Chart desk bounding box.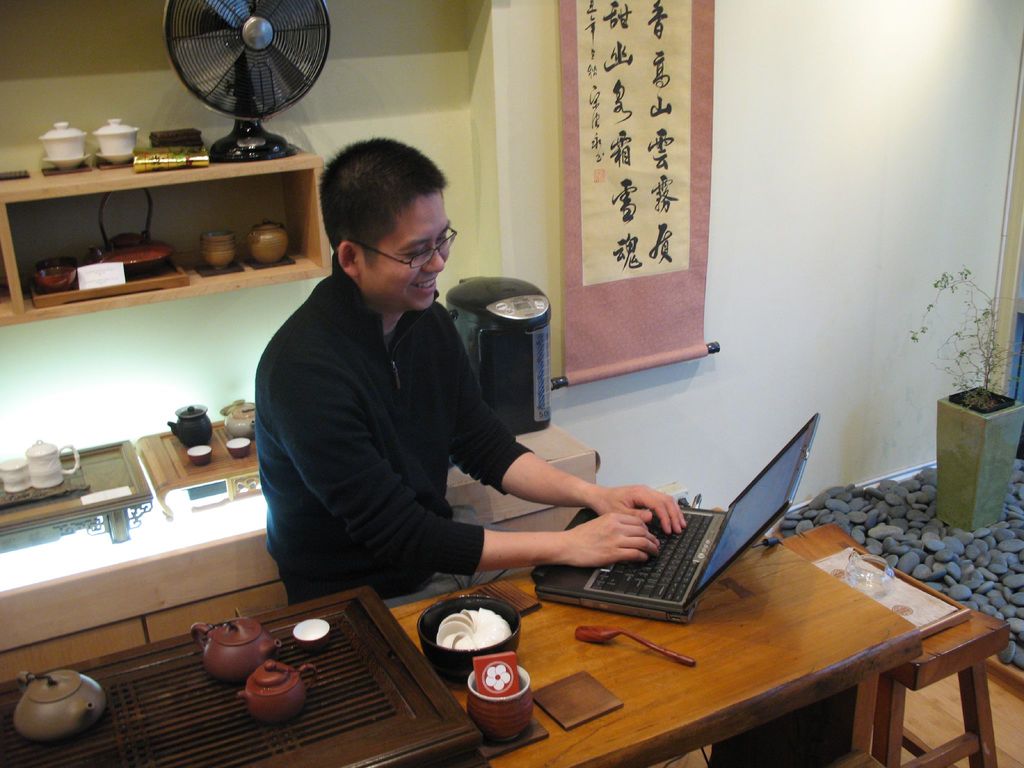
Charted: (left=385, top=502, right=922, bottom=767).
